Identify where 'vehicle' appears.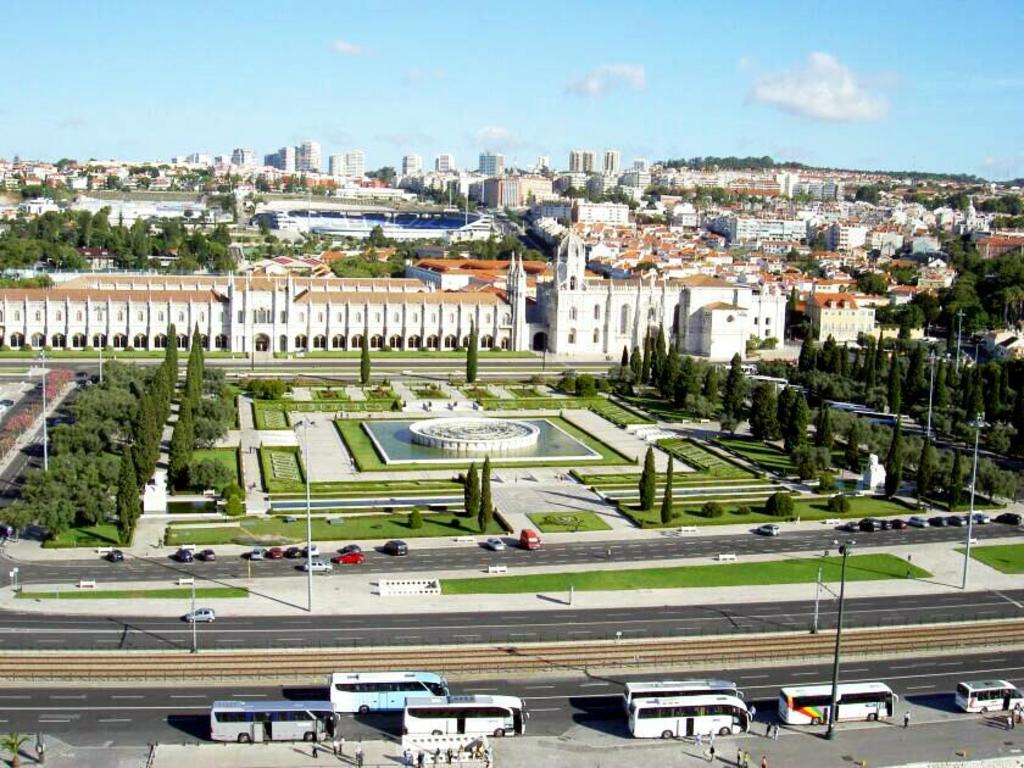
Appears at select_region(207, 701, 334, 742).
